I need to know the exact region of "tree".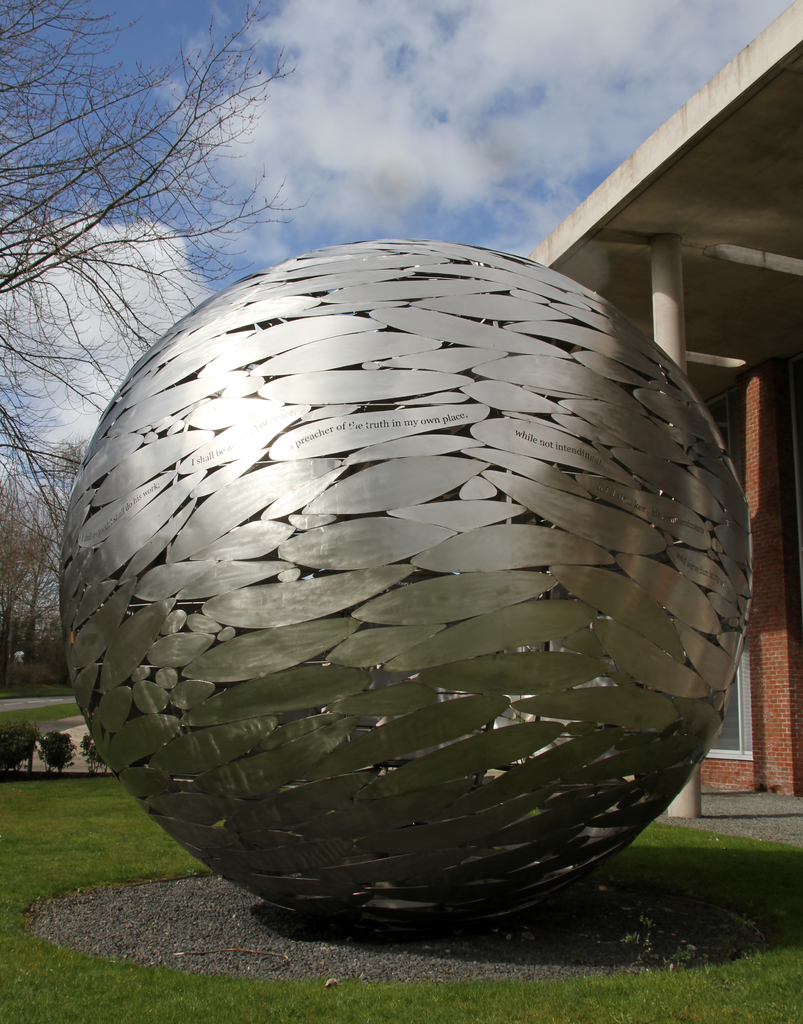
Region: [82, 735, 112, 778].
